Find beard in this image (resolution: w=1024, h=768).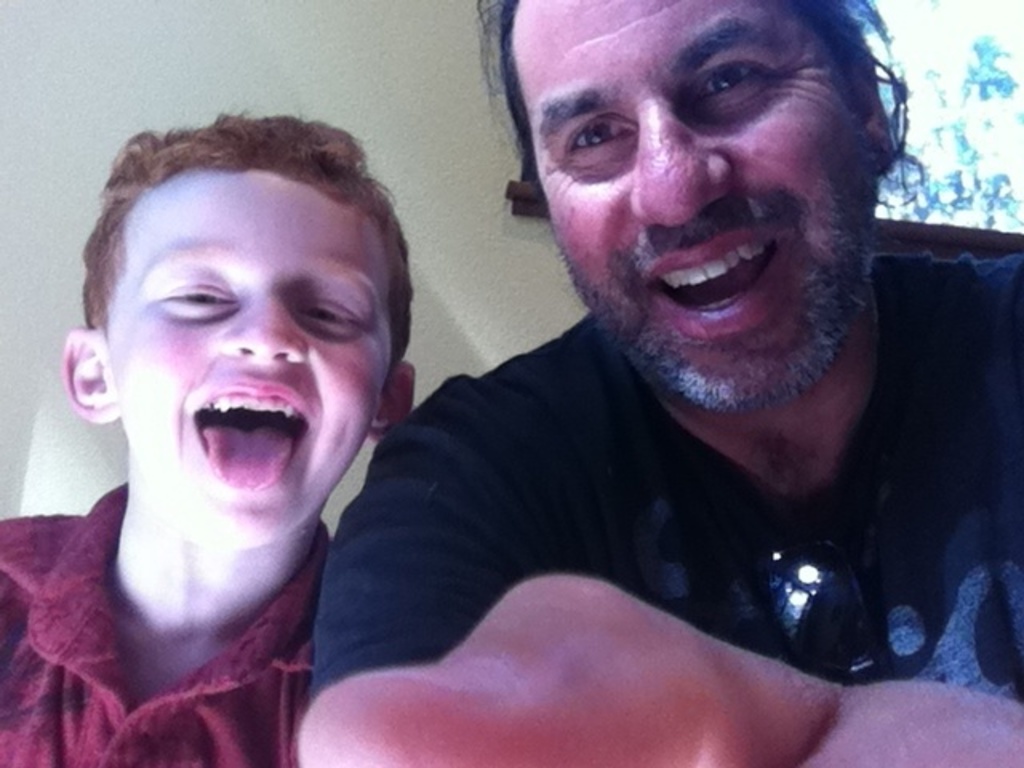
bbox(525, 128, 858, 453).
